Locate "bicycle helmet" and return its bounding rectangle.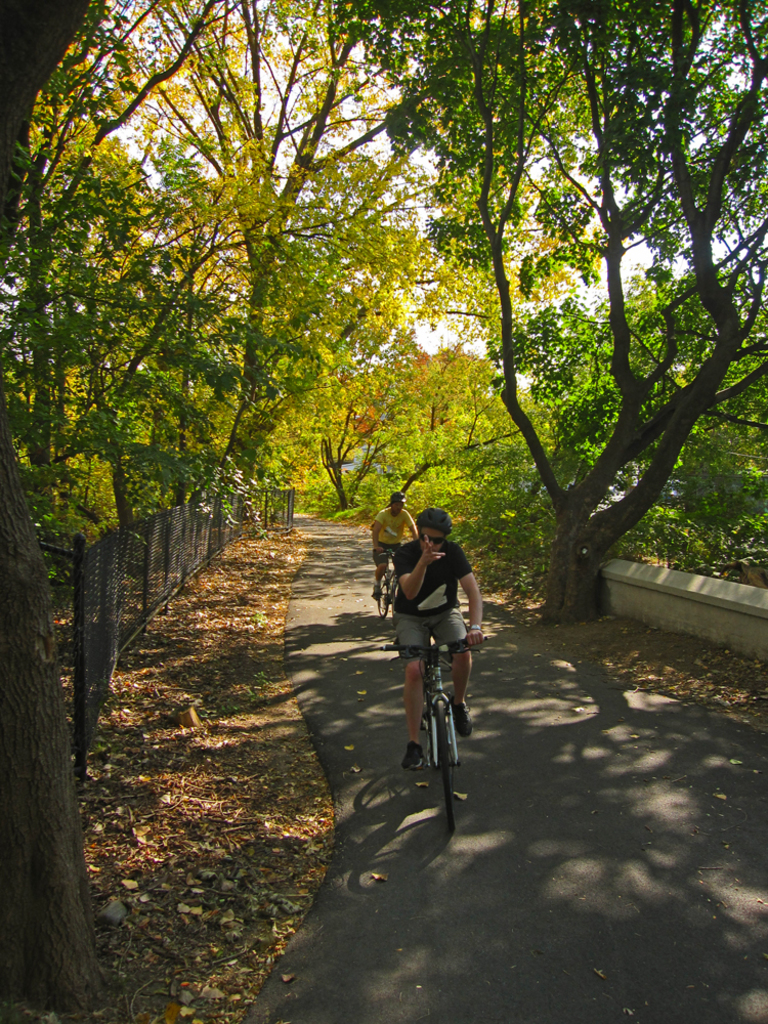
box=[410, 511, 453, 551].
